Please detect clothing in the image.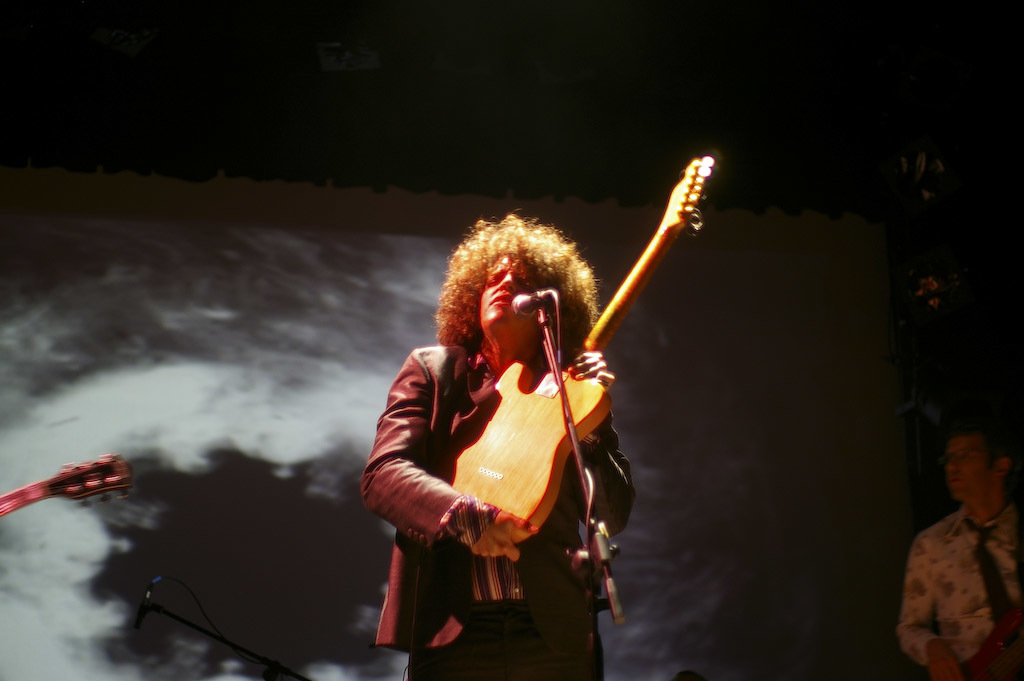
x1=359, y1=341, x2=628, y2=680.
